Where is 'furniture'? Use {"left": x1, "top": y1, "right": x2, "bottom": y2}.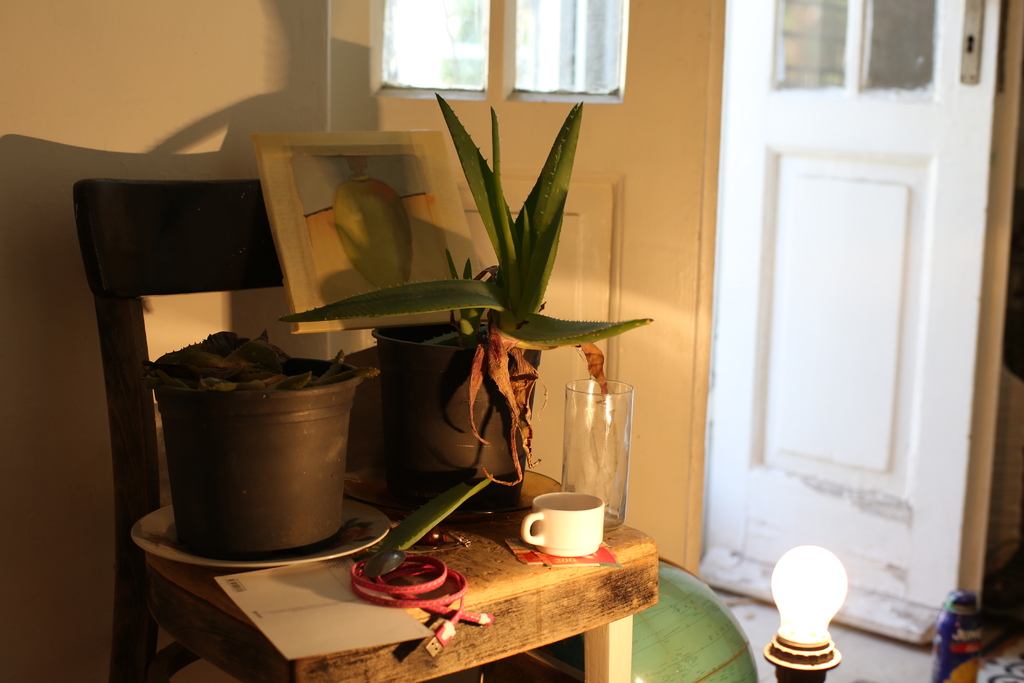
{"left": 71, "top": 179, "right": 659, "bottom": 682}.
